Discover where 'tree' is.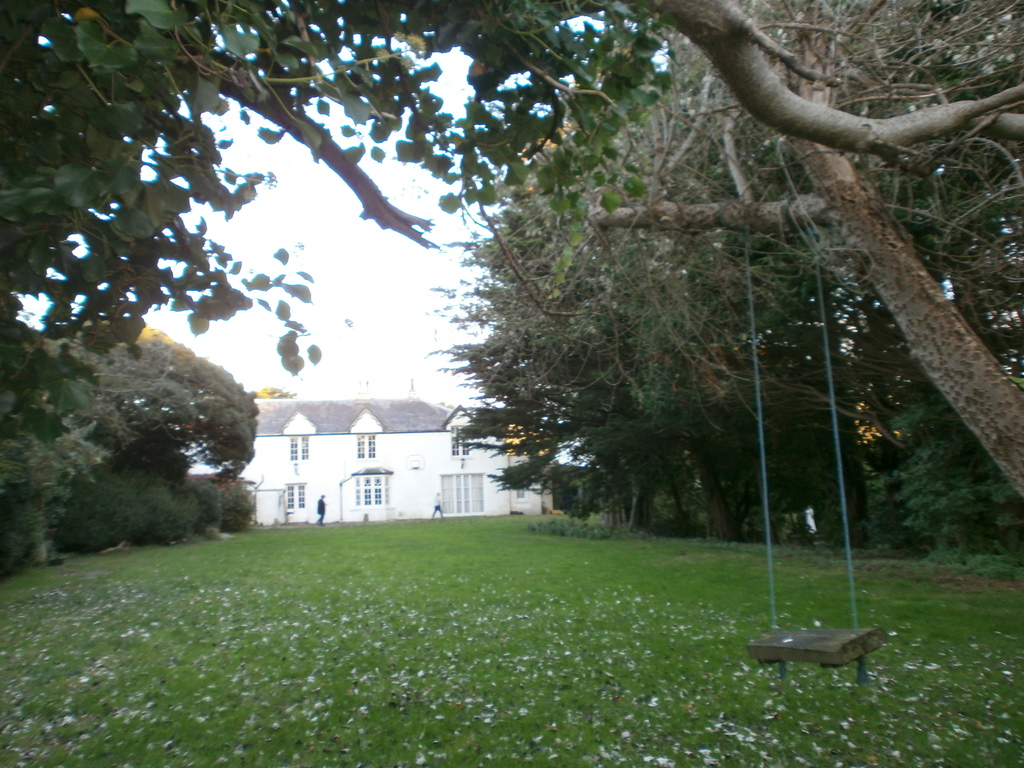
Discovered at <region>45, 323, 259, 479</region>.
